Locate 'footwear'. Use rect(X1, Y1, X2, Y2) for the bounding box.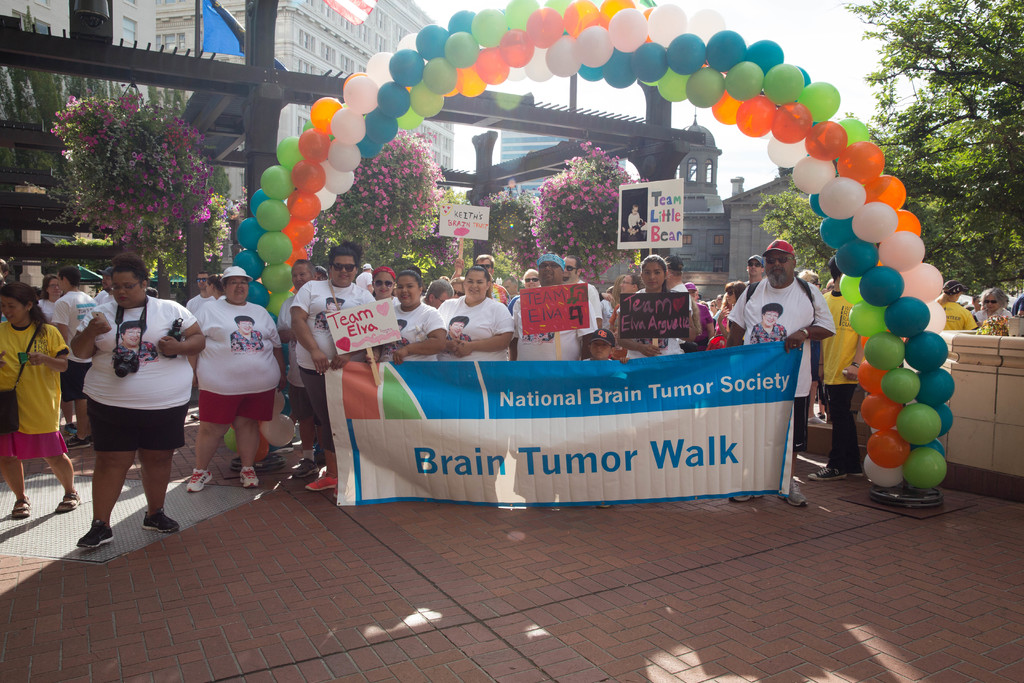
rect(776, 483, 805, 504).
